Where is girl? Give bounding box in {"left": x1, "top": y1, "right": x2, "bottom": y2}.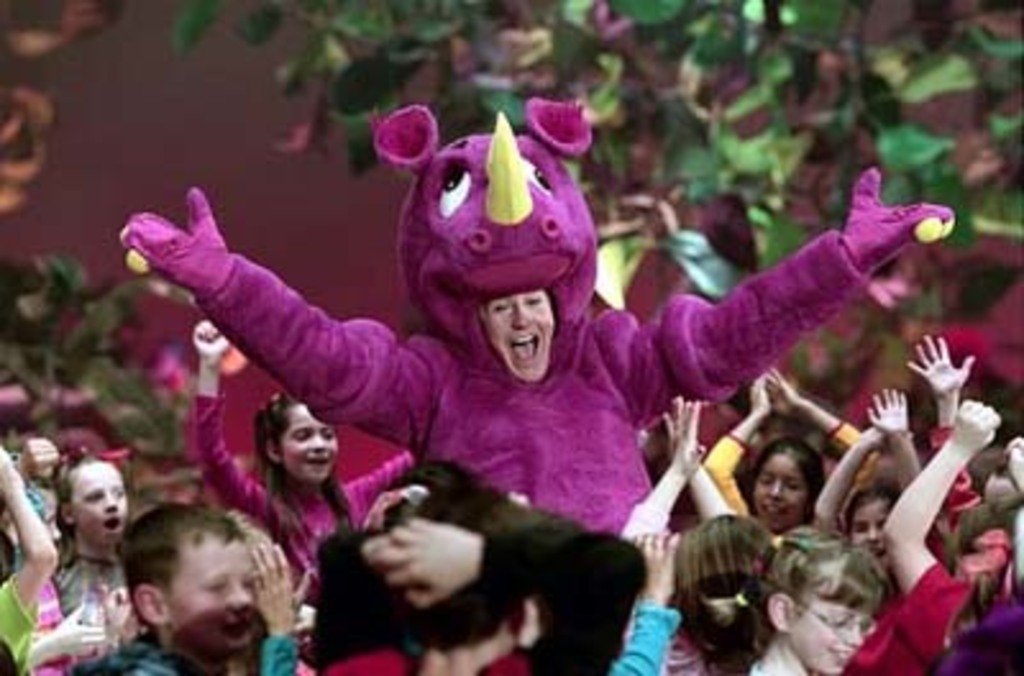
{"left": 187, "top": 315, "right": 430, "bottom": 599}.
